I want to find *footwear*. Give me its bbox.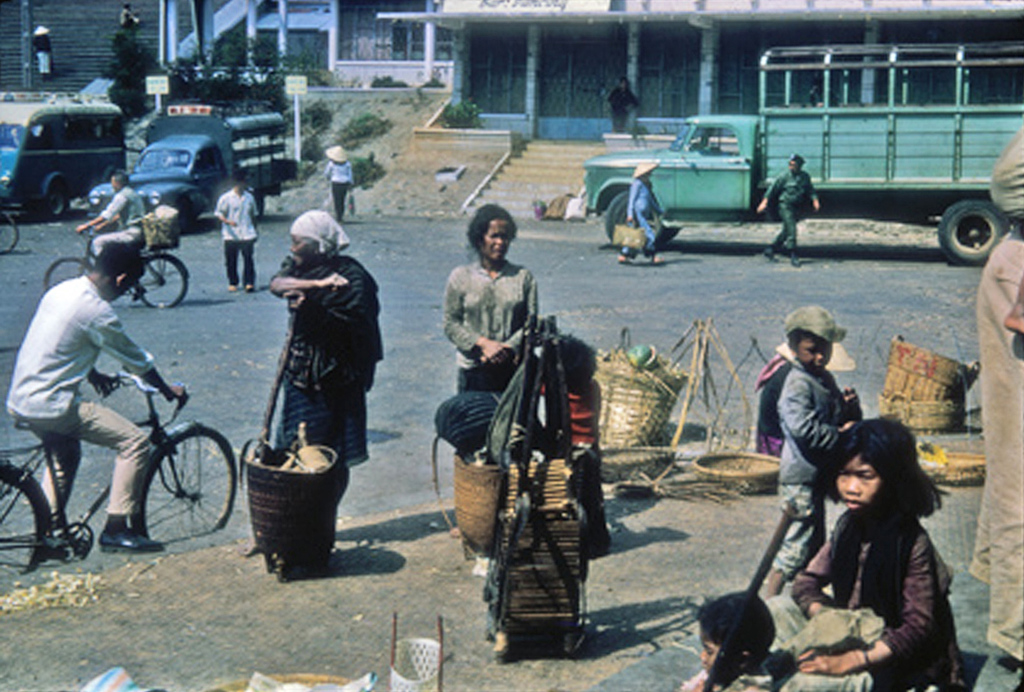
{"left": 789, "top": 253, "right": 802, "bottom": 267}.
